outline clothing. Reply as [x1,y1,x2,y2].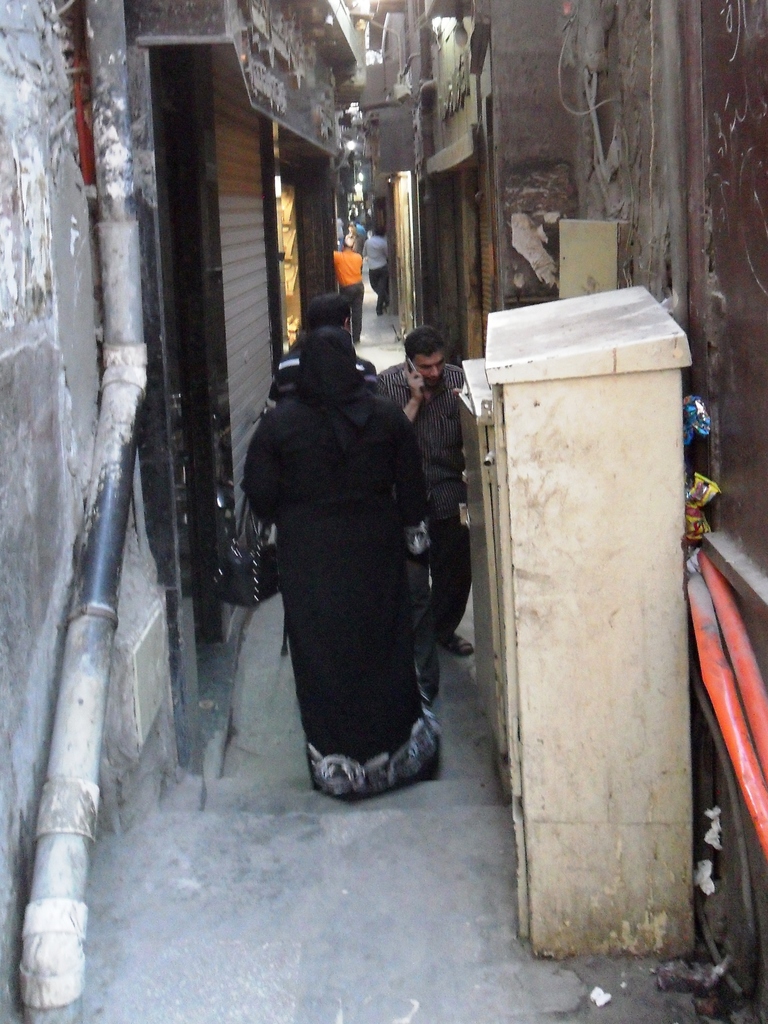
[271,346,372,409].
